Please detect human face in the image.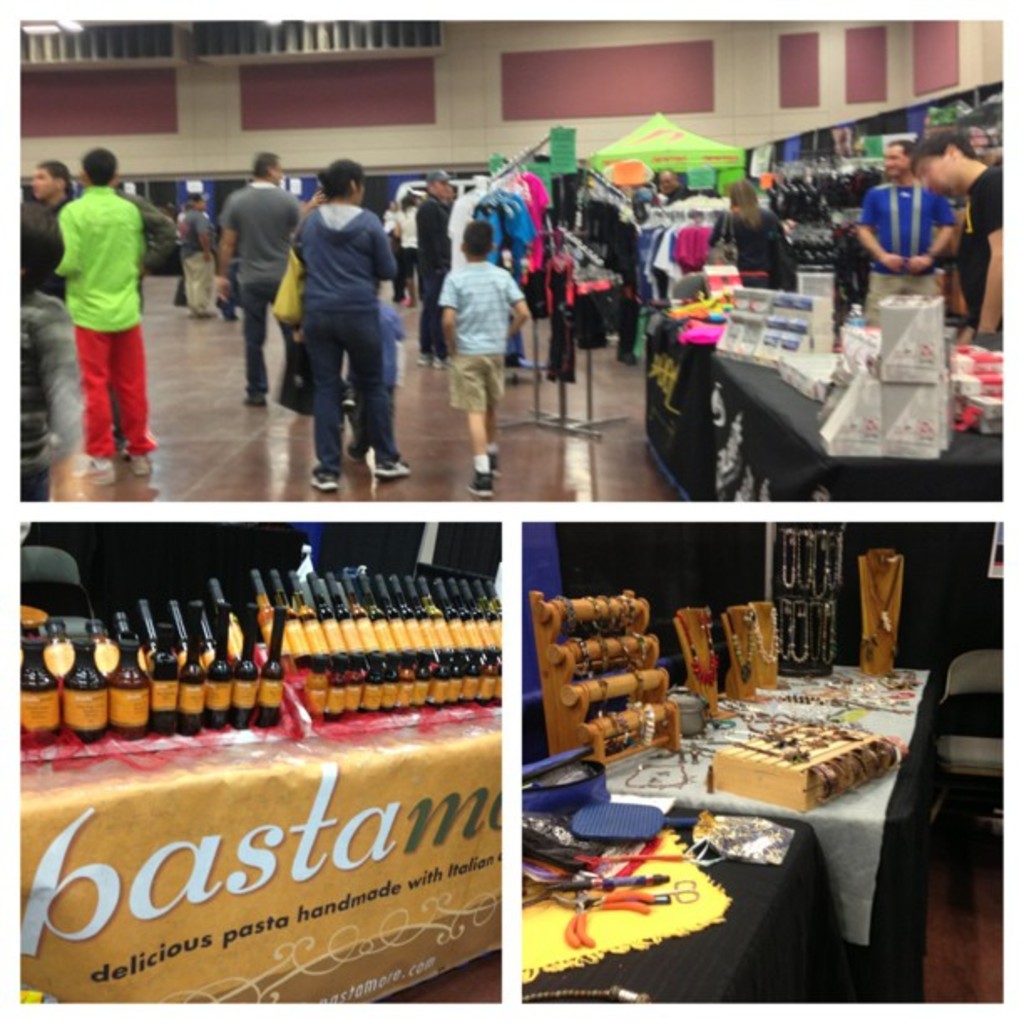
[880,141,909,177].
